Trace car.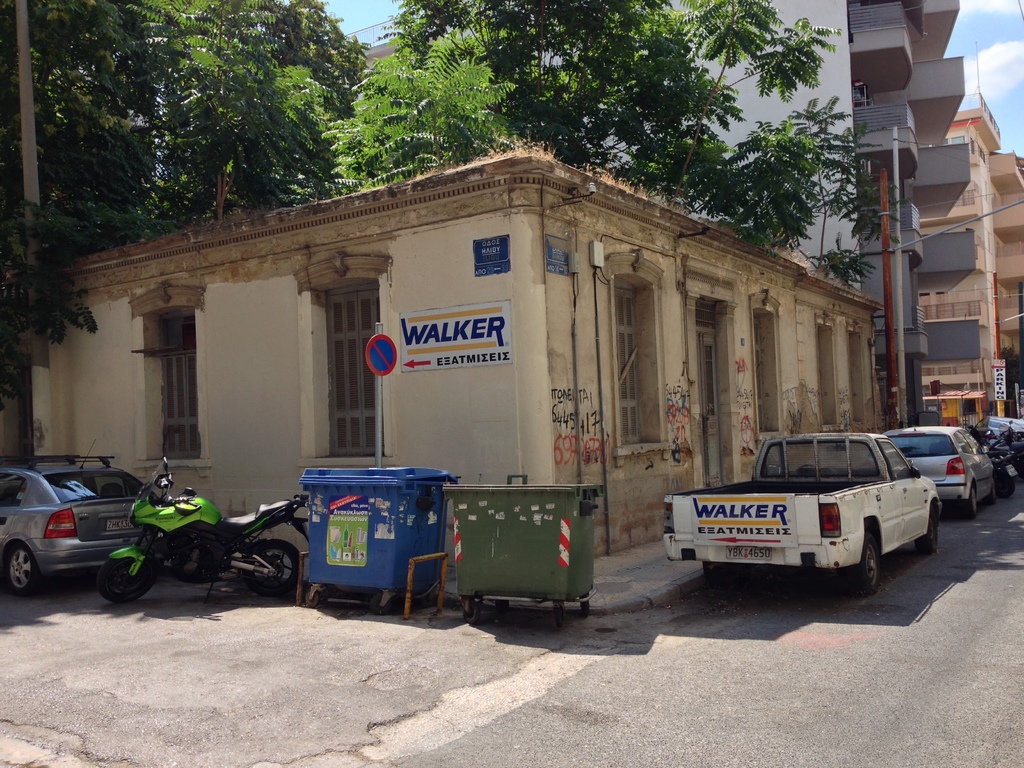
Traced to locate(0, 458, 166, 597).
